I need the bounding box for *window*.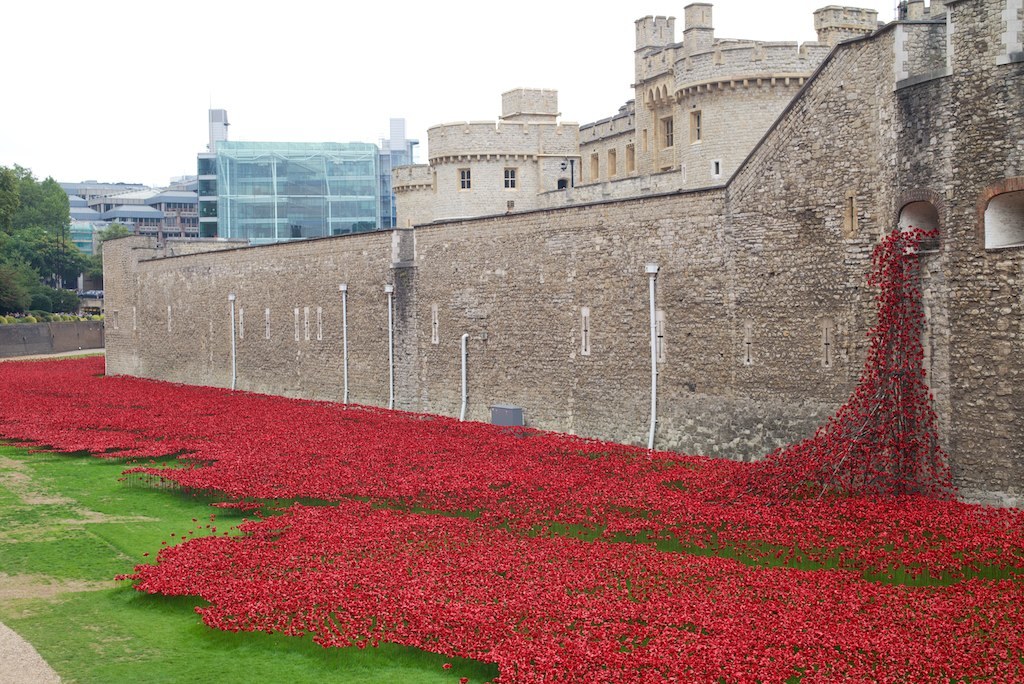
Here it is: 503, 167, 517, 191.
